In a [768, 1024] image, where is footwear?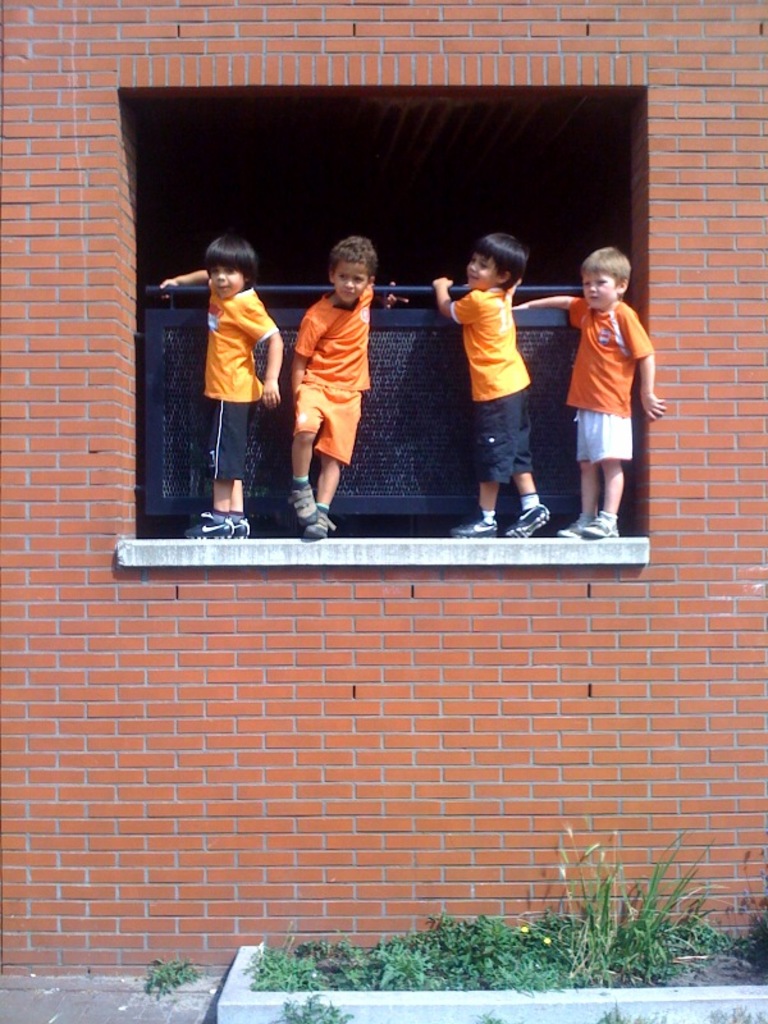
216 518 251 540.
